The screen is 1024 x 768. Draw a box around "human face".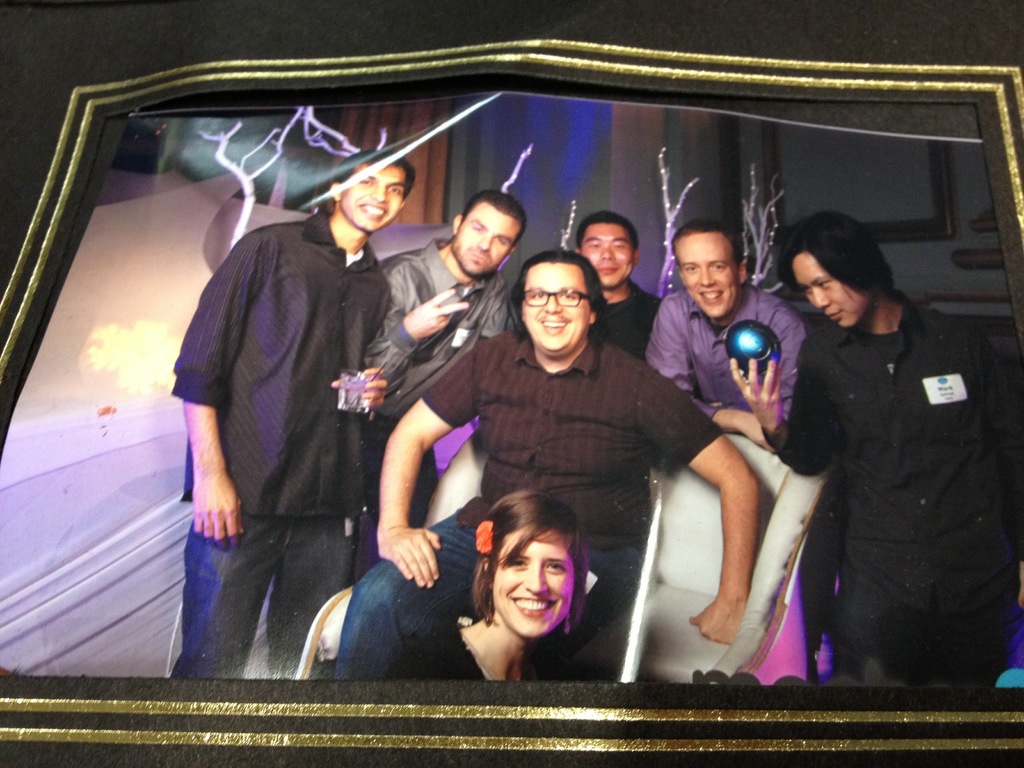
[789,248,865,326].
